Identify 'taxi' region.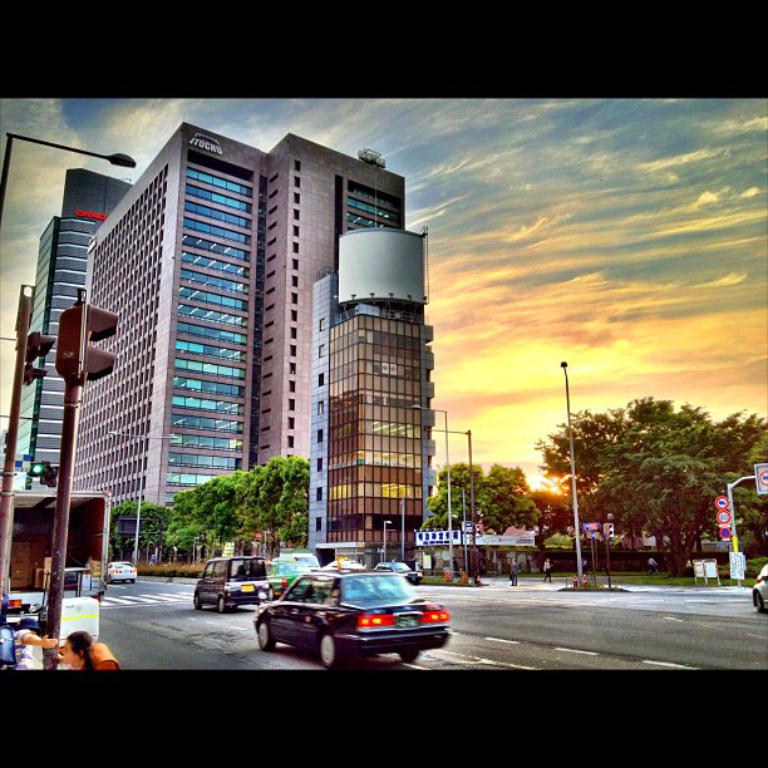
Region: x1=225, y1=561, x2=453, y2=658.
